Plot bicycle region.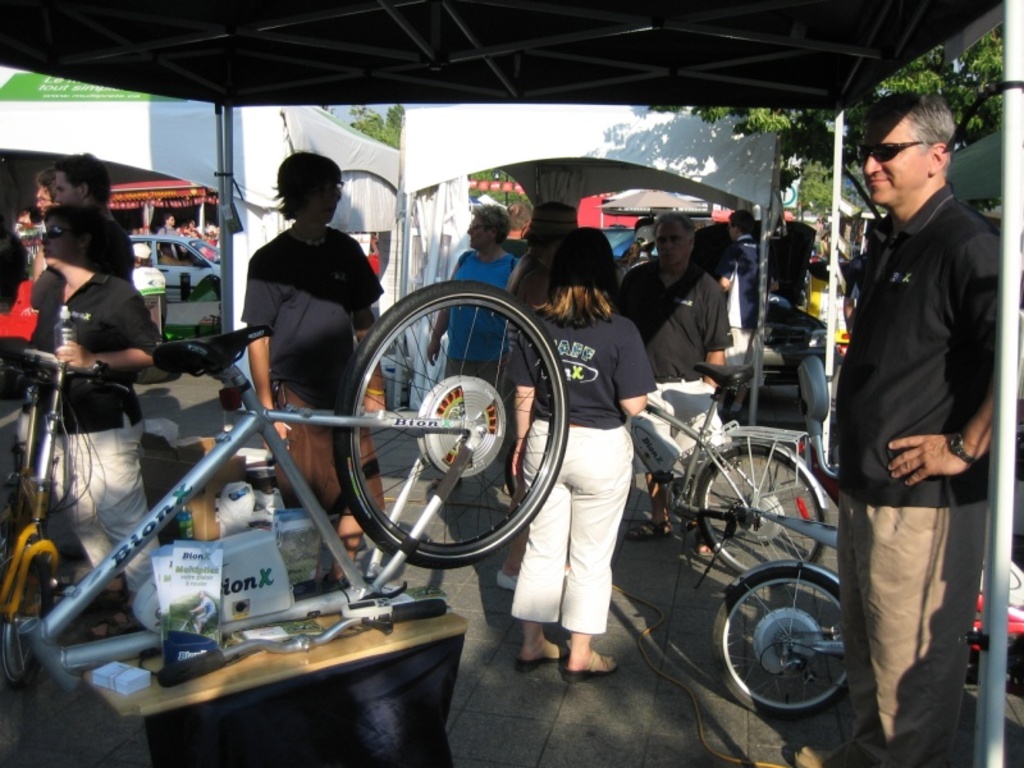
Plotted at x1=0, y1=340, x2=141, y2=692.
